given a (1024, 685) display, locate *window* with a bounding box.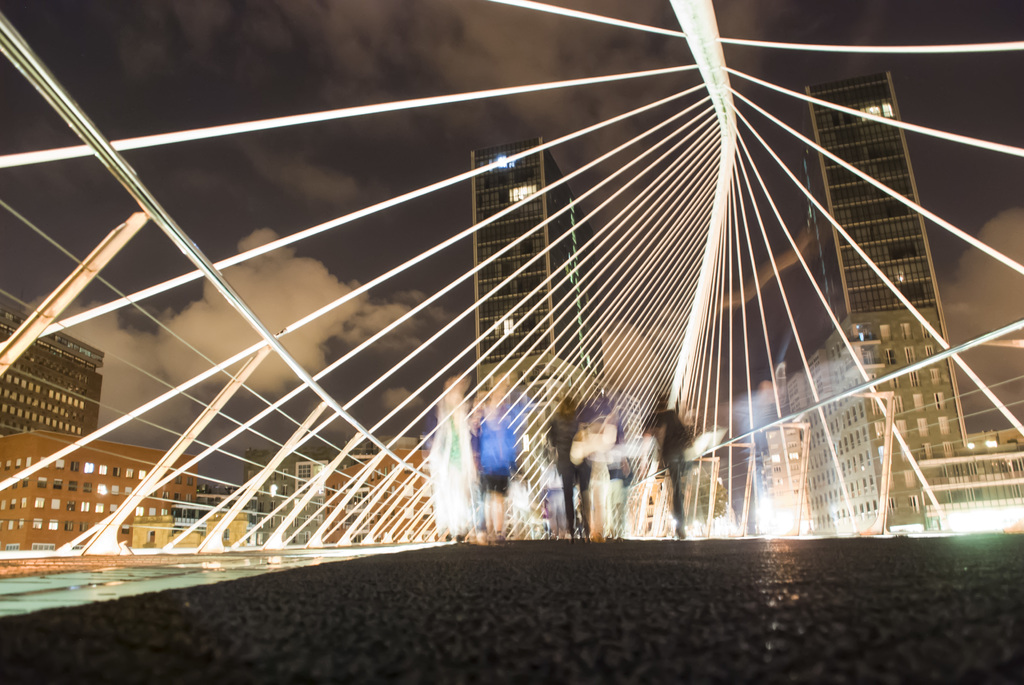
Located: [x1=506, y1=181, x2=540, y2=201].
